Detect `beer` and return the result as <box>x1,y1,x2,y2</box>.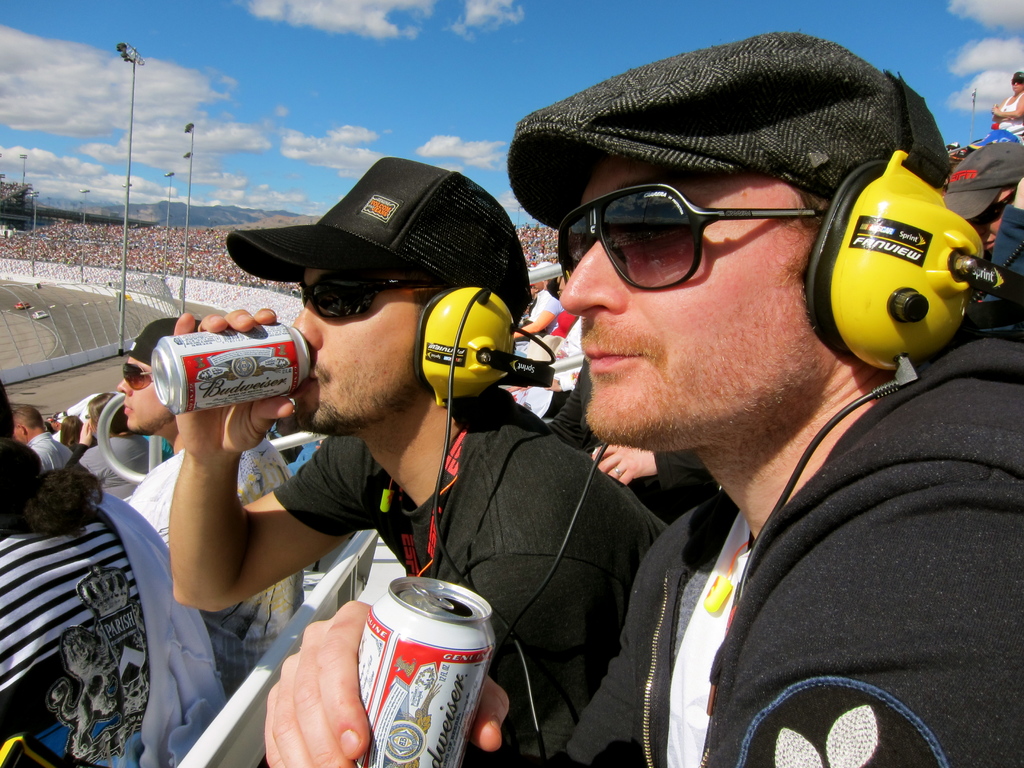
<box>353,557,493,767</box>.
